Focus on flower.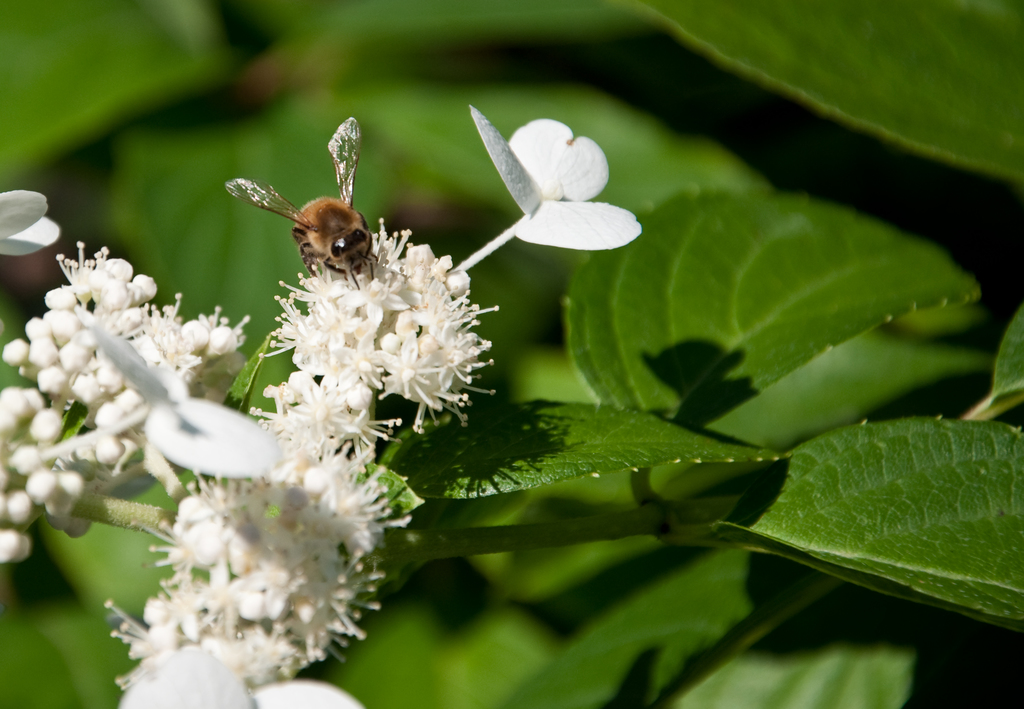
Focused at region(266, 223, 489, 429).
